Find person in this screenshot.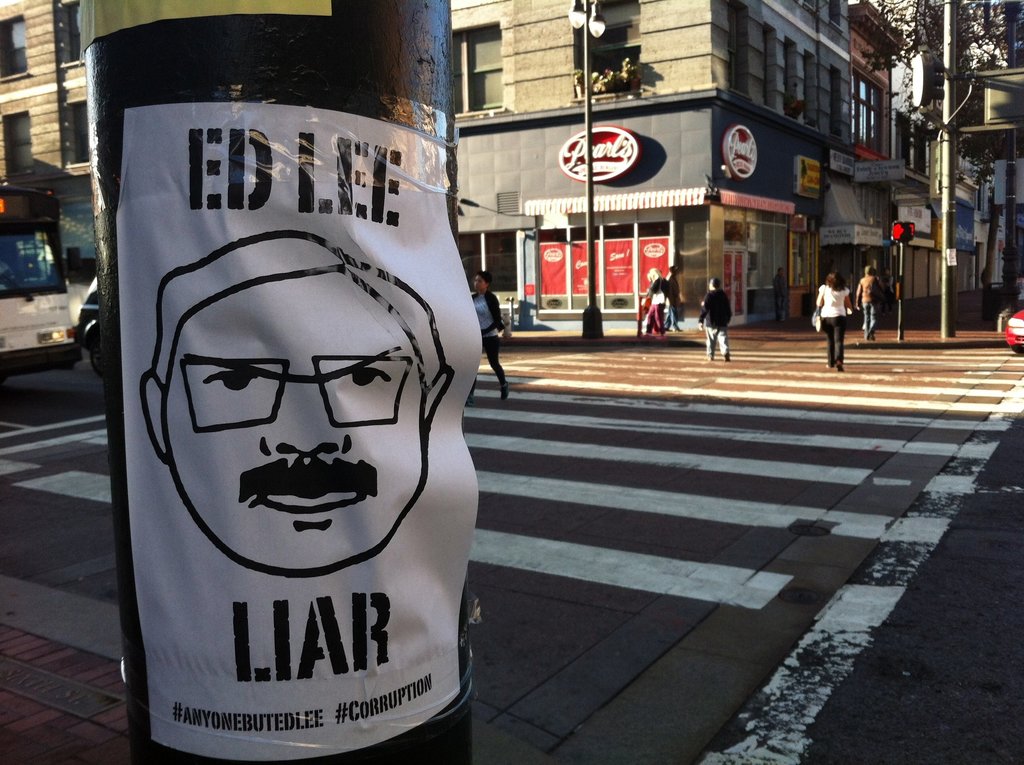
The bounding box for person is 772, 264, 793, 330.
